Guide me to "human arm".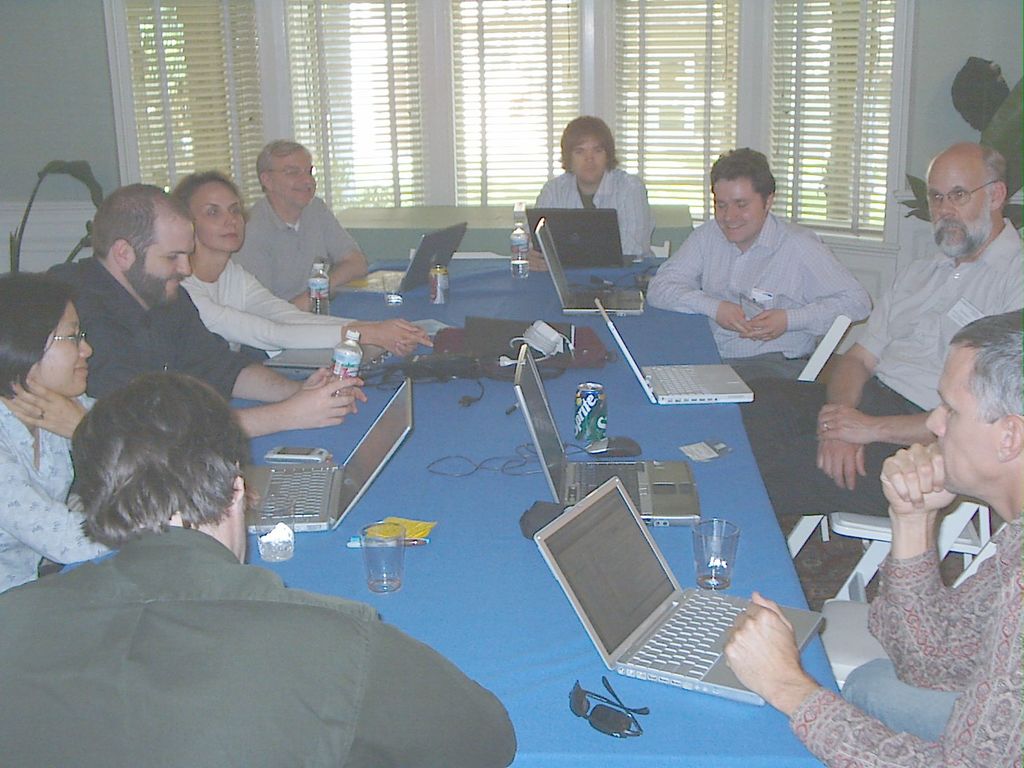
Guidance: 166 284 365 400.
